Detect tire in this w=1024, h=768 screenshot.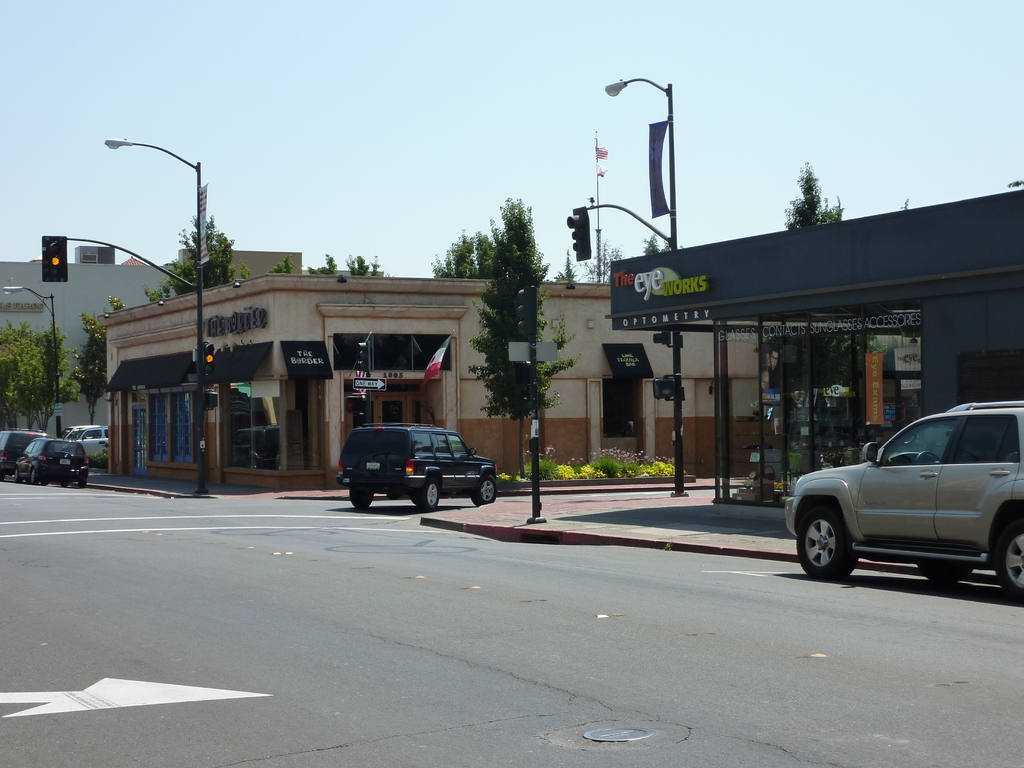
Detection: [58,479,70,488].
